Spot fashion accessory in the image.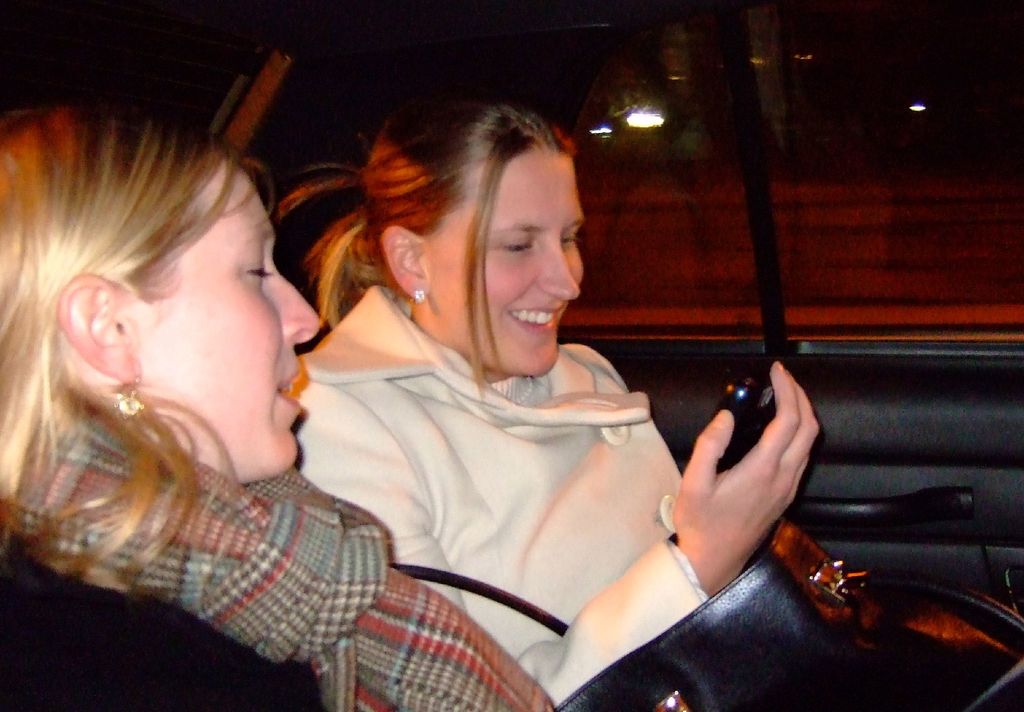
fashion accessory found at bbox=(408, 288, 426, 304).
